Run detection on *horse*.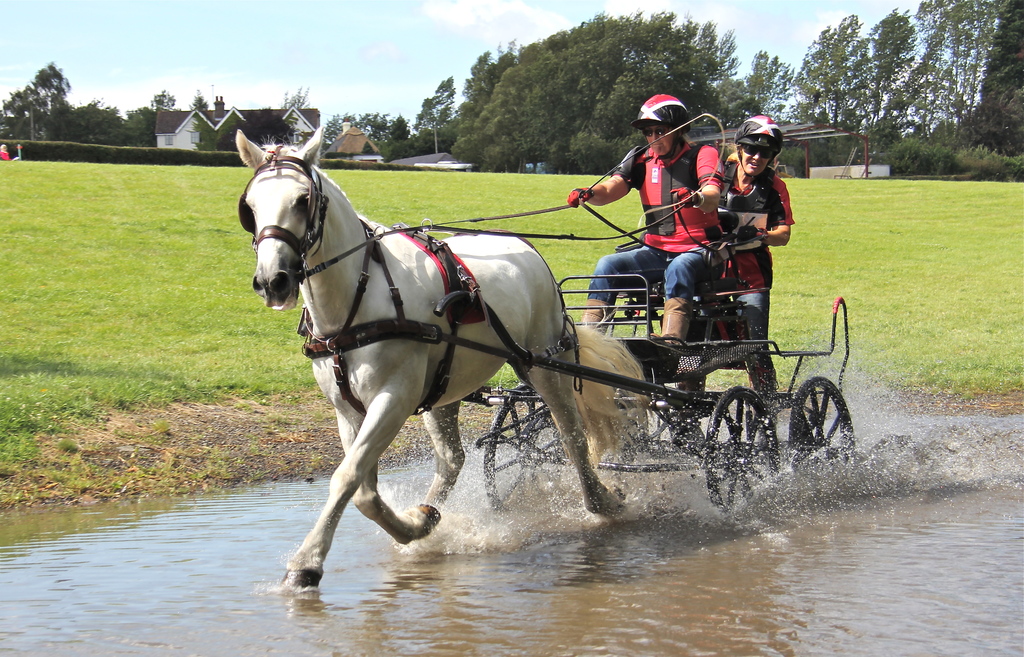
Result: bbox=[238, 126, 652, 591].
